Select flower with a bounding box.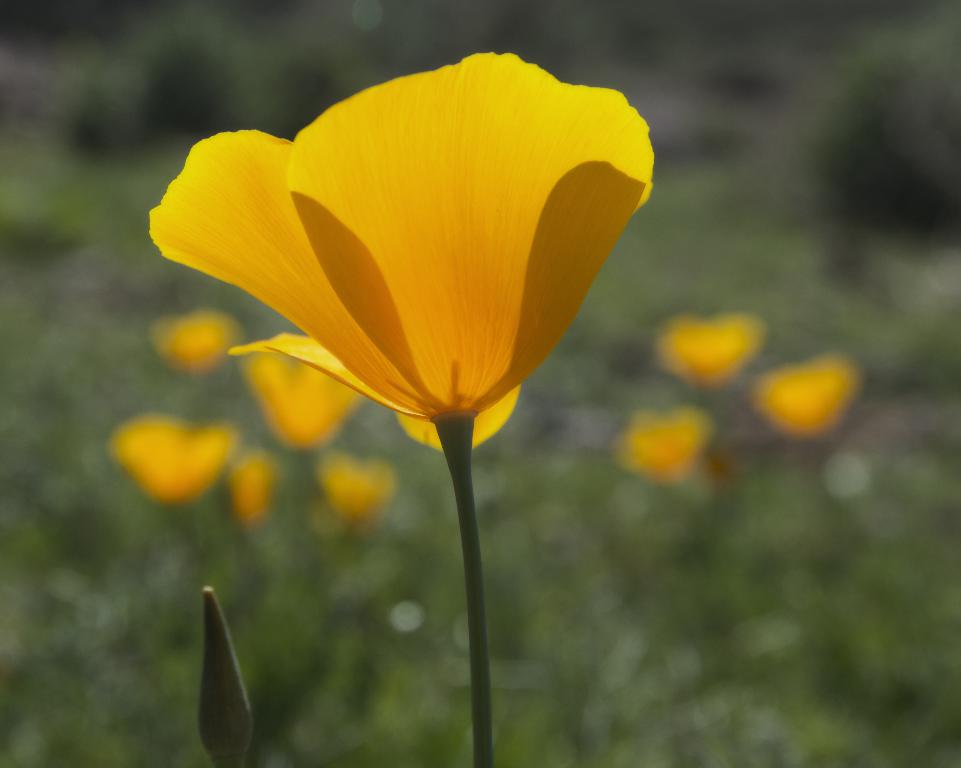
753/355/875/445.
